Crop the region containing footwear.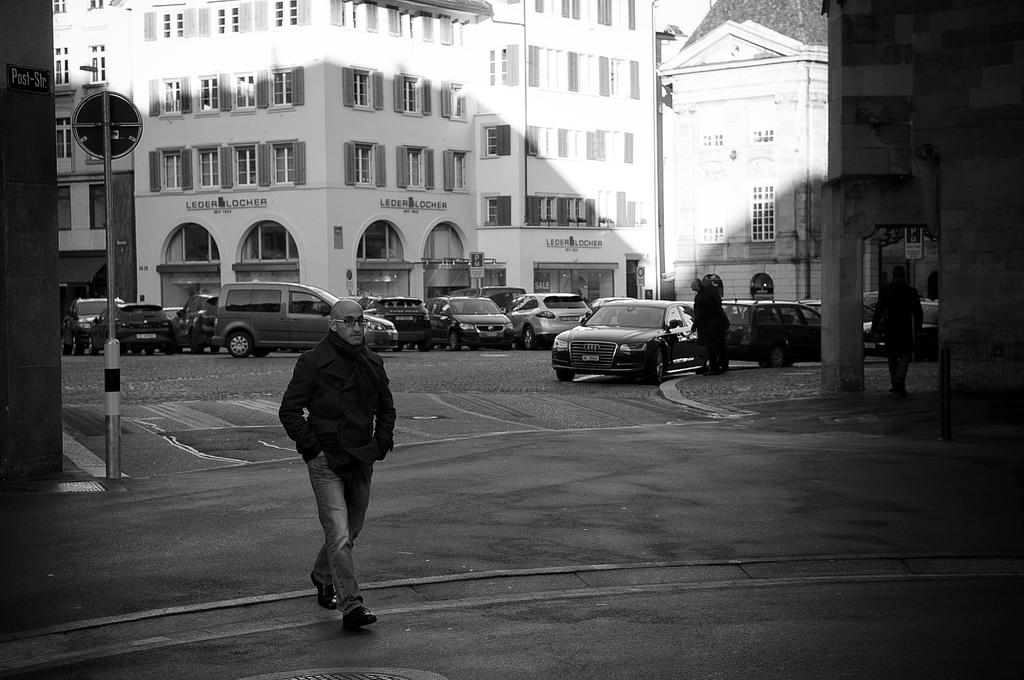
Crop region: l=698, t=368, r=708, b=375.
